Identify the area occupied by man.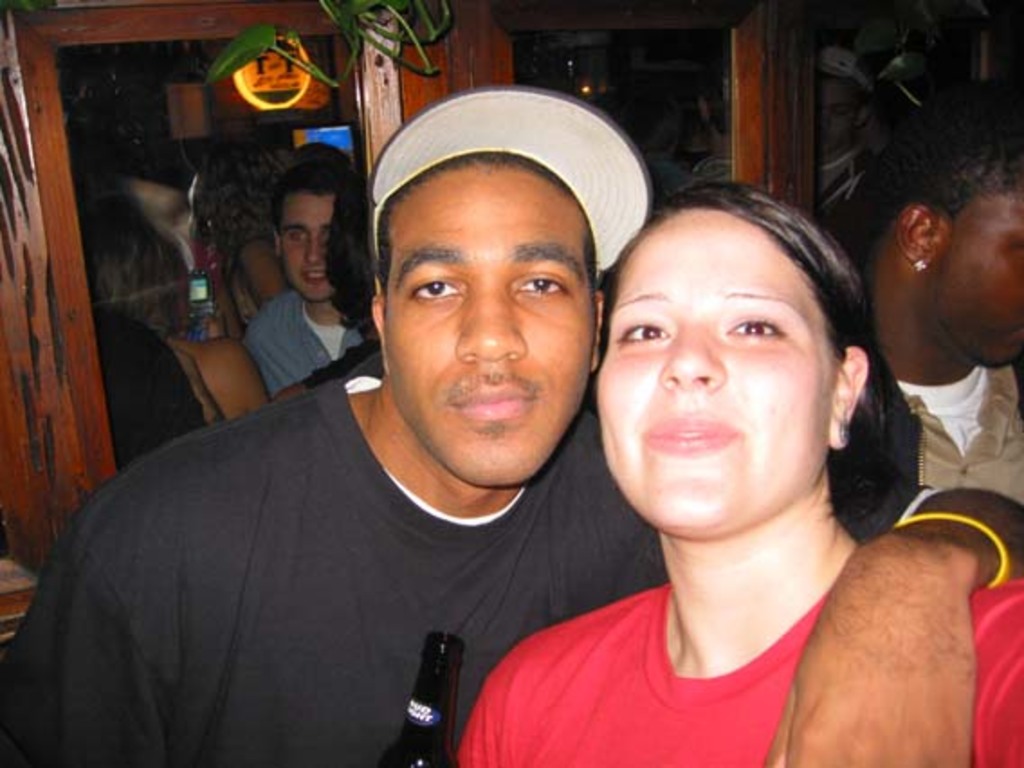
Area: x1=869 y1=79 x2=1022 y2=487.
